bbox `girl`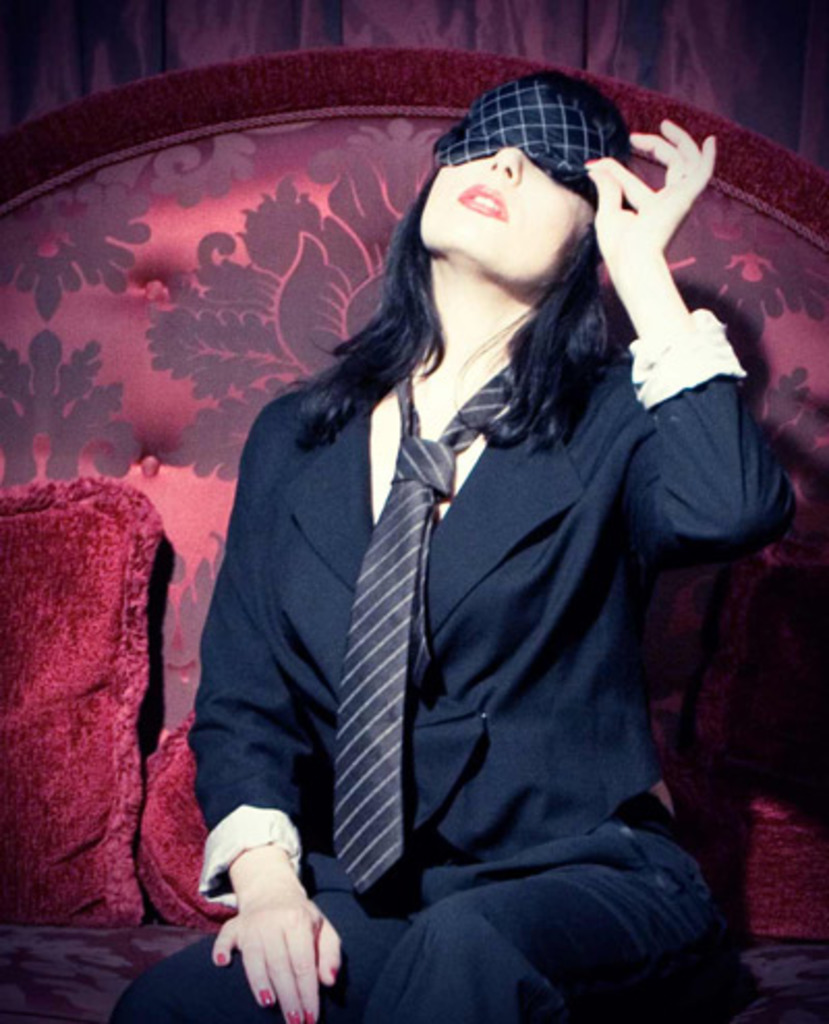
[left=108, top=66, right=792, bottom=1022]
